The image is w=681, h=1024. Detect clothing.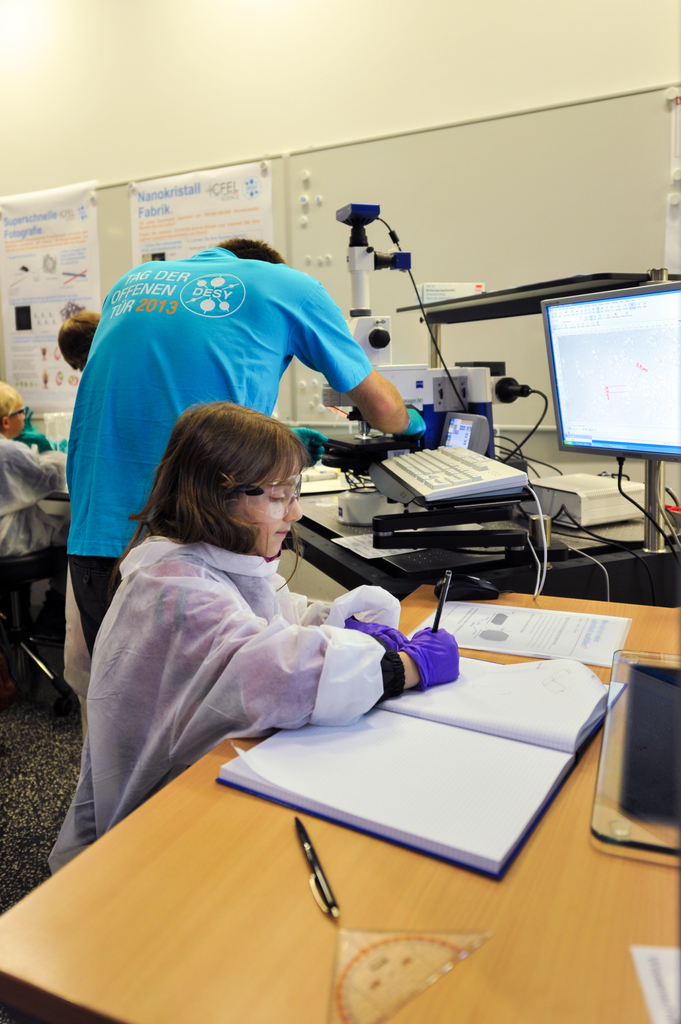
Detection: left=0, top=423, right=73, bottom=563.
